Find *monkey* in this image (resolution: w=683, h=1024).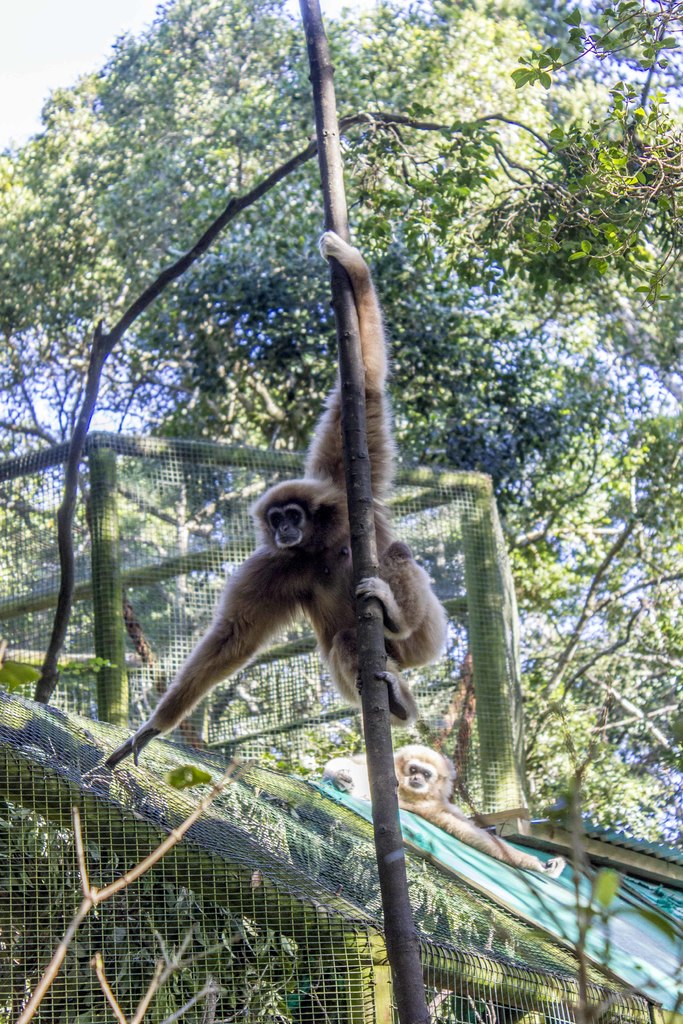
[x1=106, y1=230, x2=451, y2=763].
